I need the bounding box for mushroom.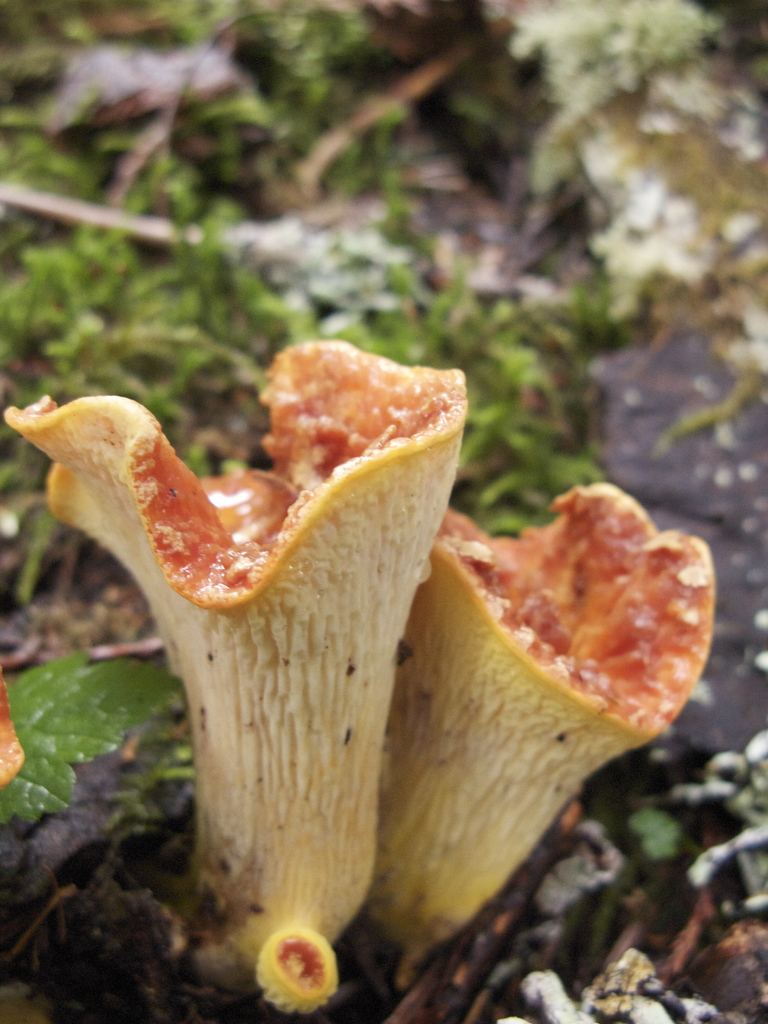
Here it is: [left=366, top=480, right=716, bottom=980].
